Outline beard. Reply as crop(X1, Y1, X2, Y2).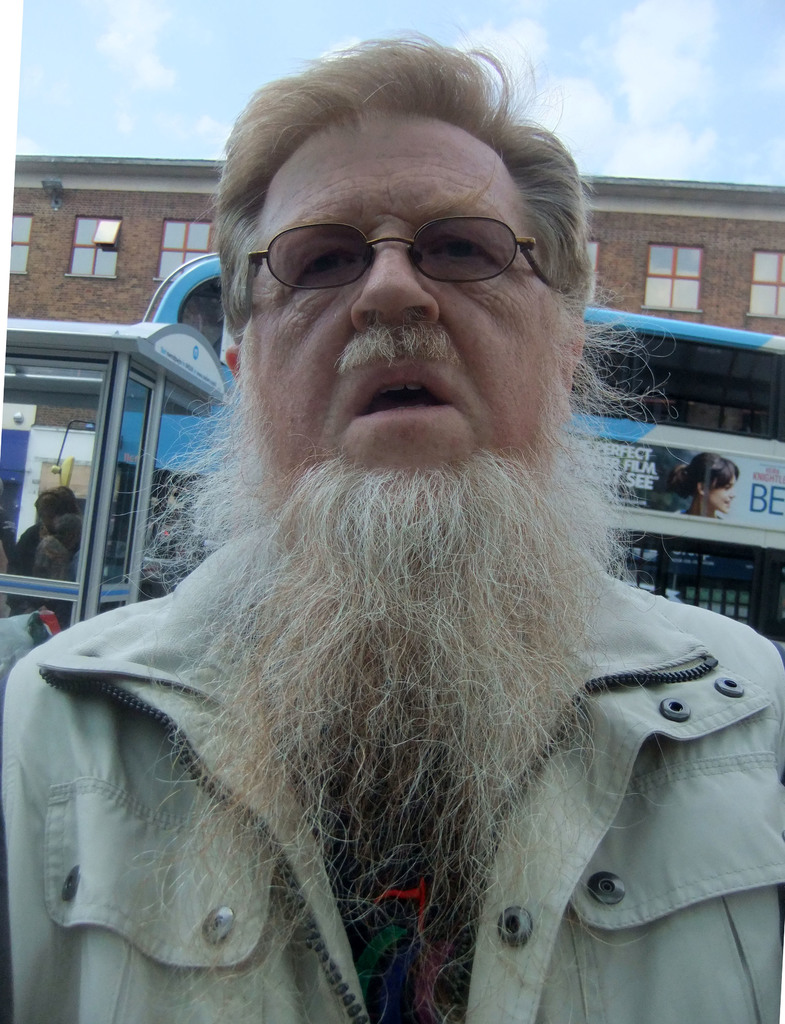
crop(95, 339, 681, 1023).
